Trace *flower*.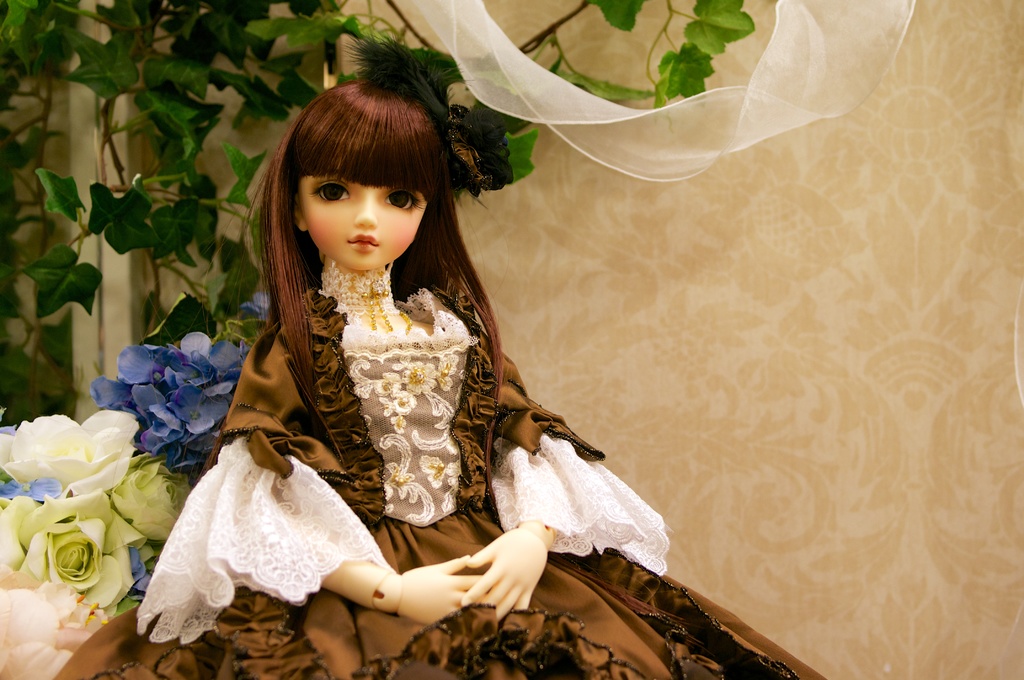
Traced to [x1=402, y1=357, x2=437, y2=392].
